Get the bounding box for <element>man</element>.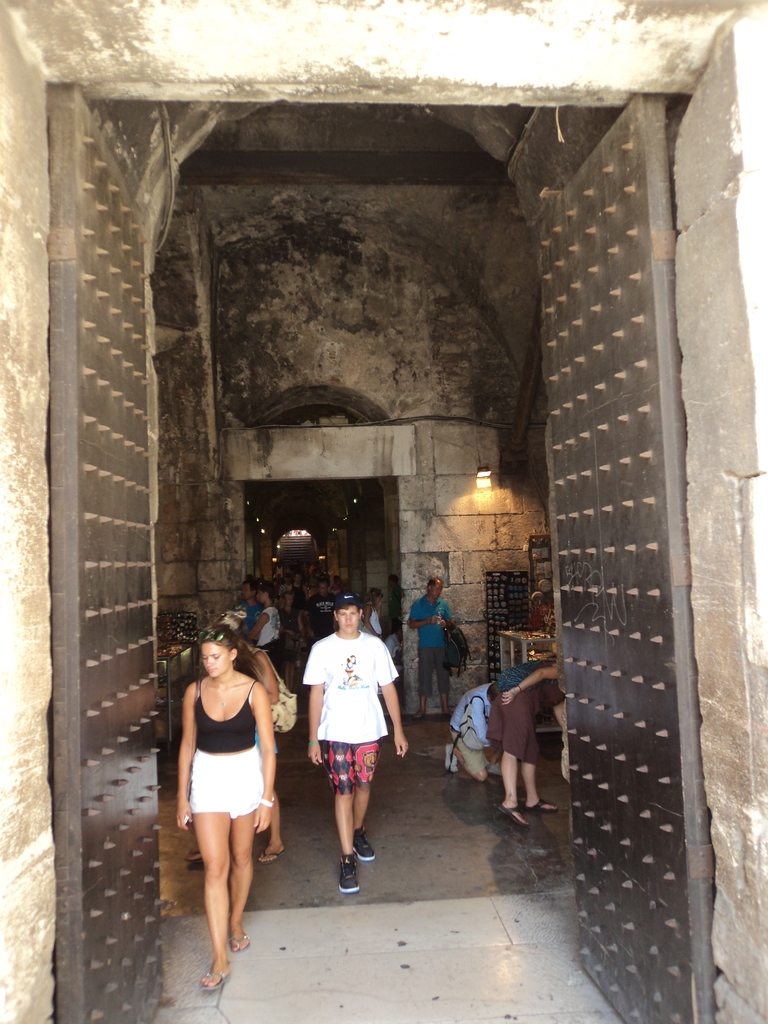
select_region(251, 584, 281, 664).
